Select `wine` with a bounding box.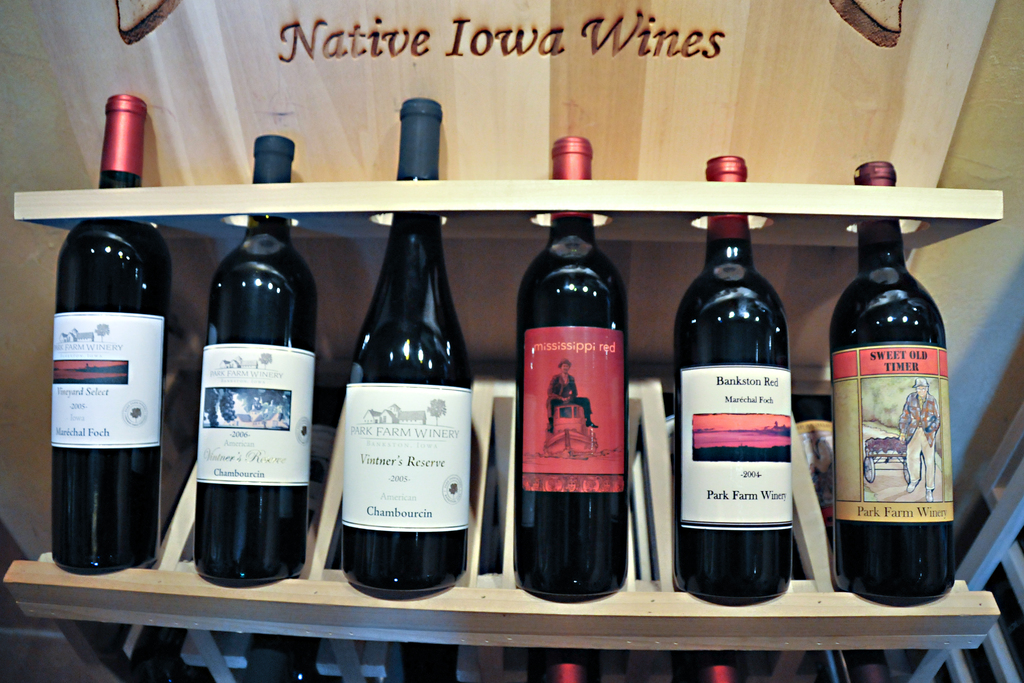
554/666/584/682.
